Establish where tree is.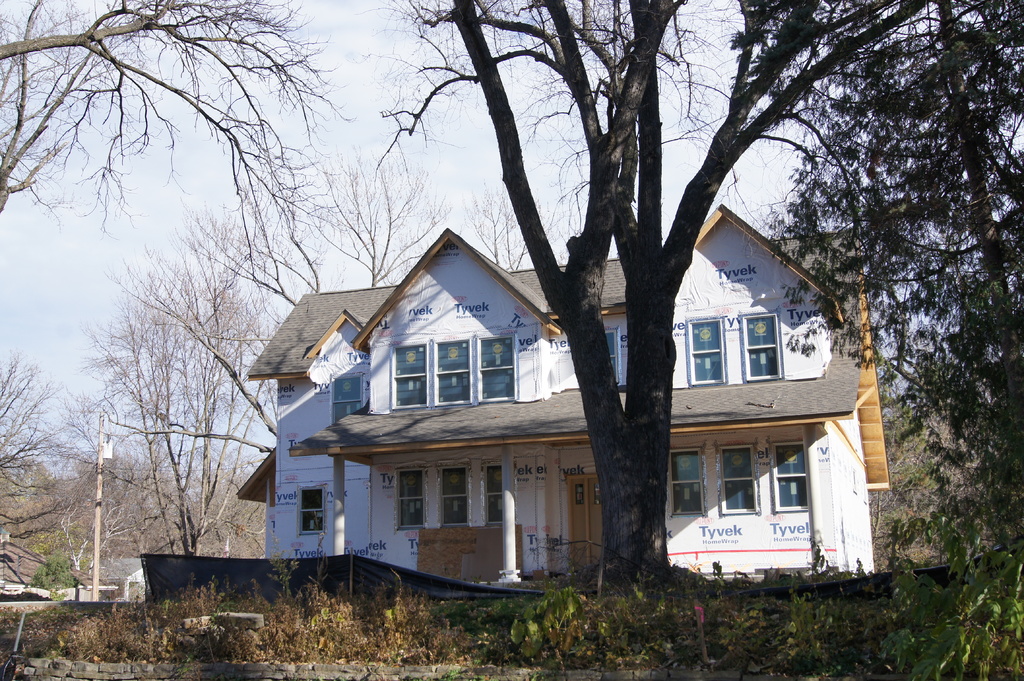
Established at box(465, 186, 563, 268).
